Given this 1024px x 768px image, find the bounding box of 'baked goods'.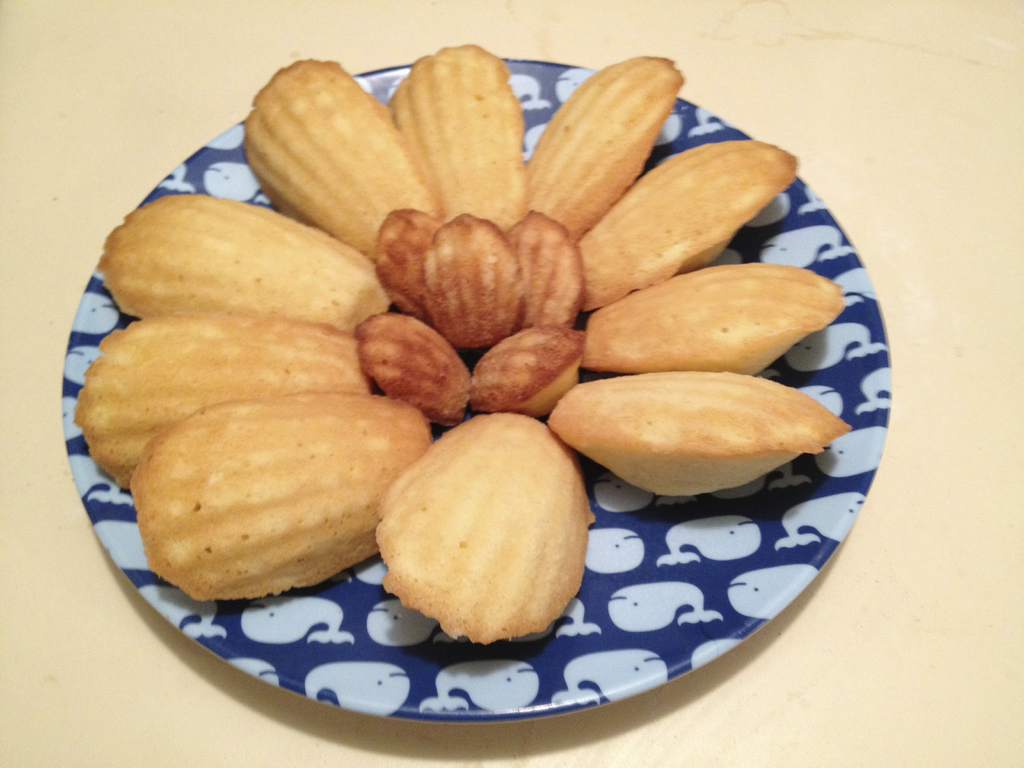
(x1=547, y1=371, x2=851, y2=496).
